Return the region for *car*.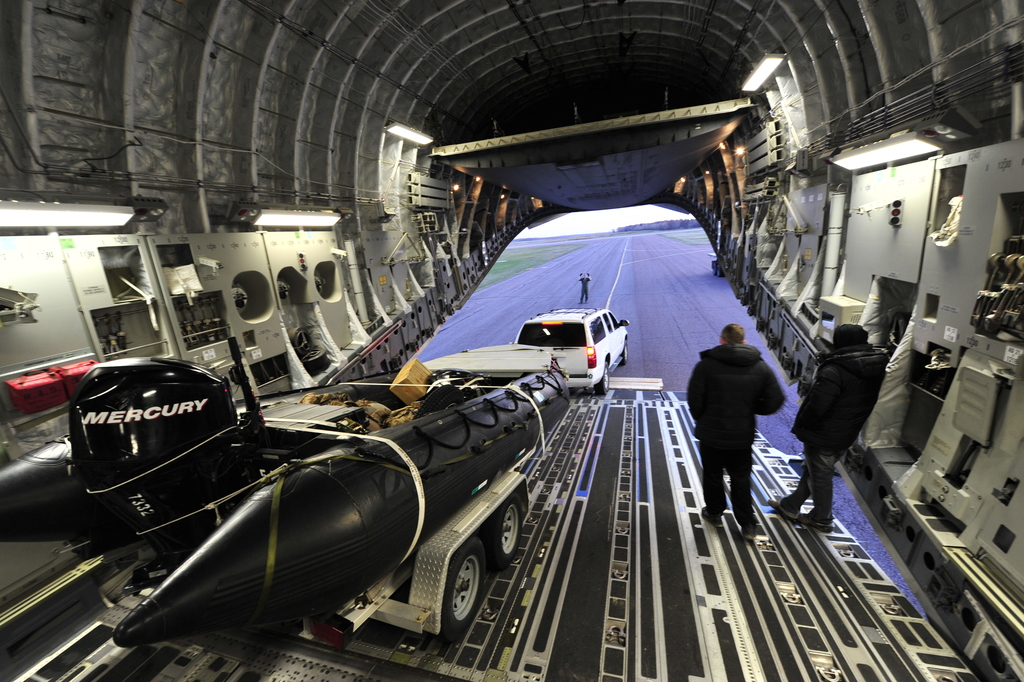
box(508, 302, 631, 382).
